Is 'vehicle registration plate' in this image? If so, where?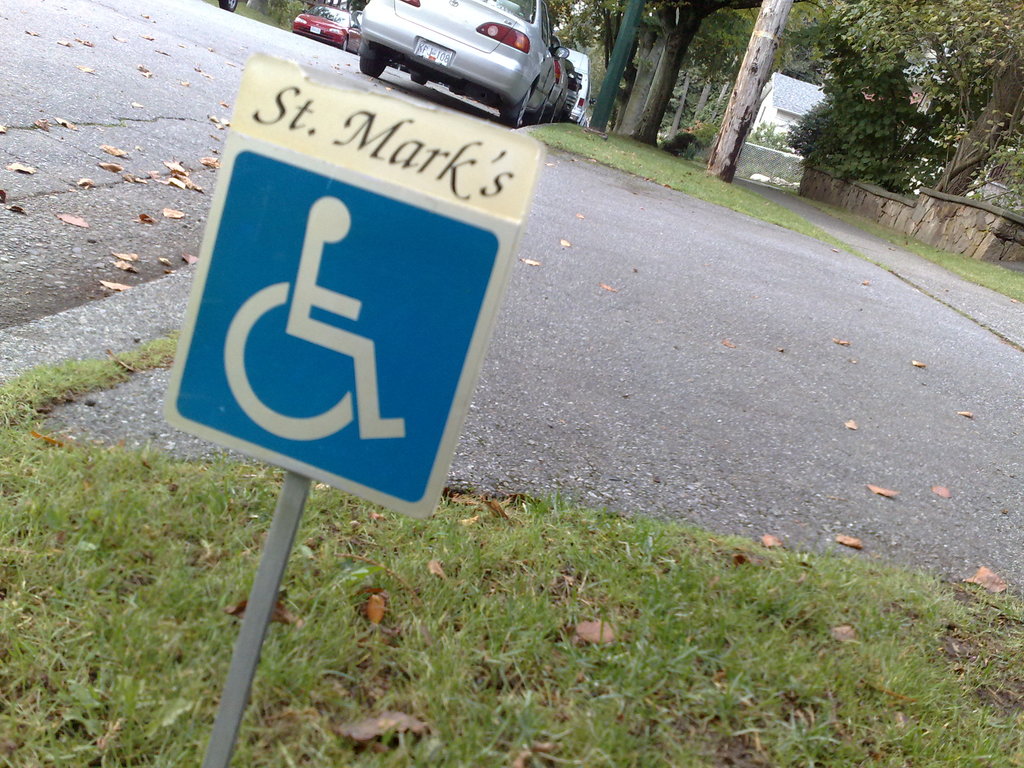
Yes, at [413, 40, 452, 66].
